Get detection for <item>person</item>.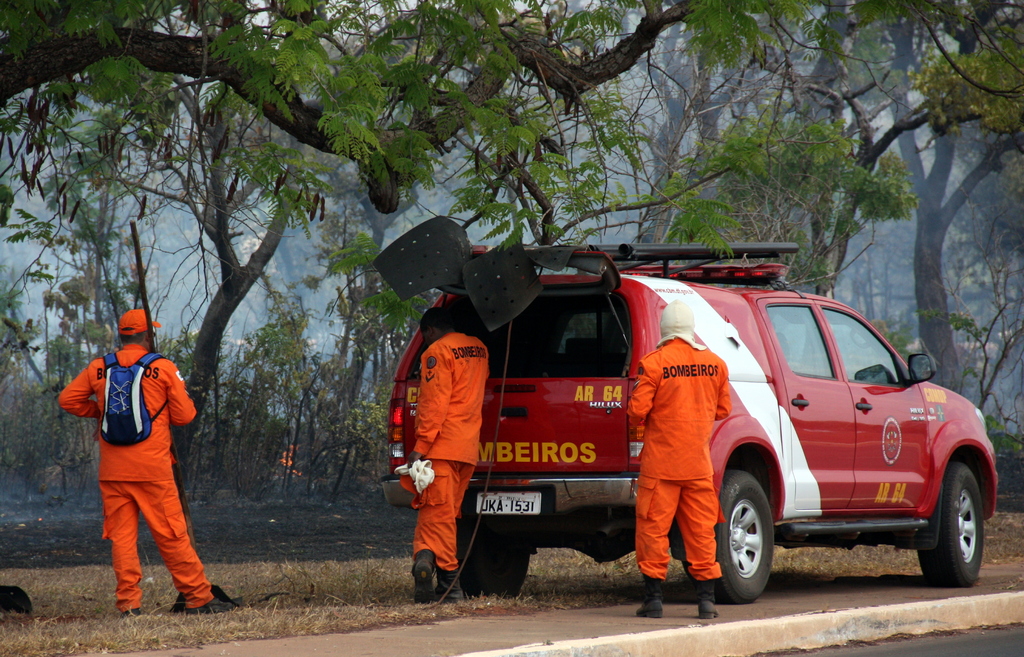
Detection: box(624, 301, 734, 619).
